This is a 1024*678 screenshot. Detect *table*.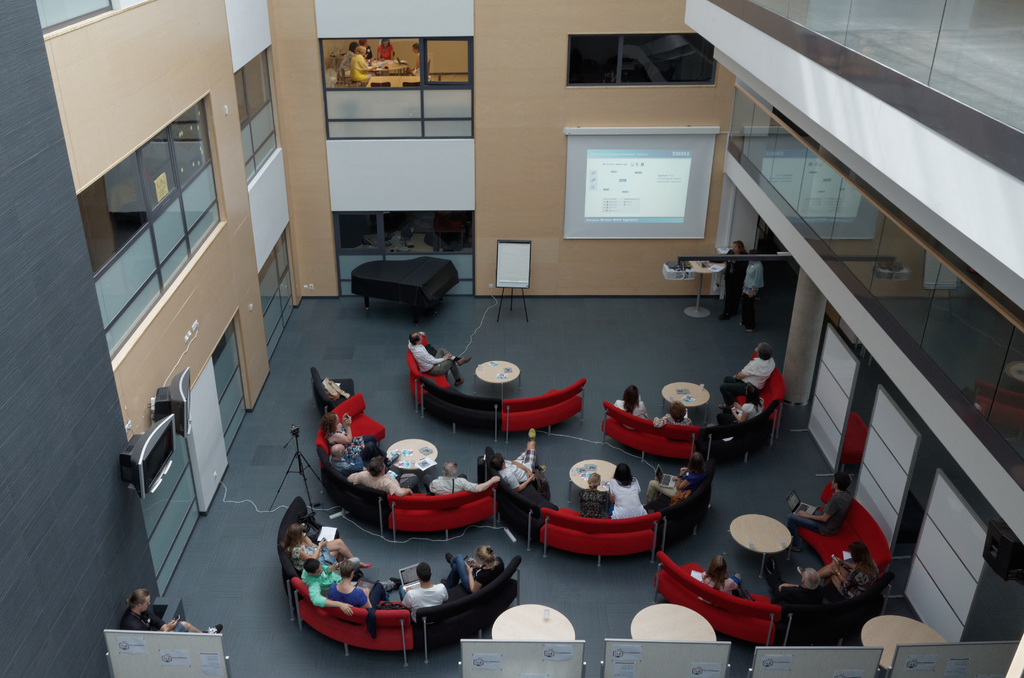
571 455 621 505.
